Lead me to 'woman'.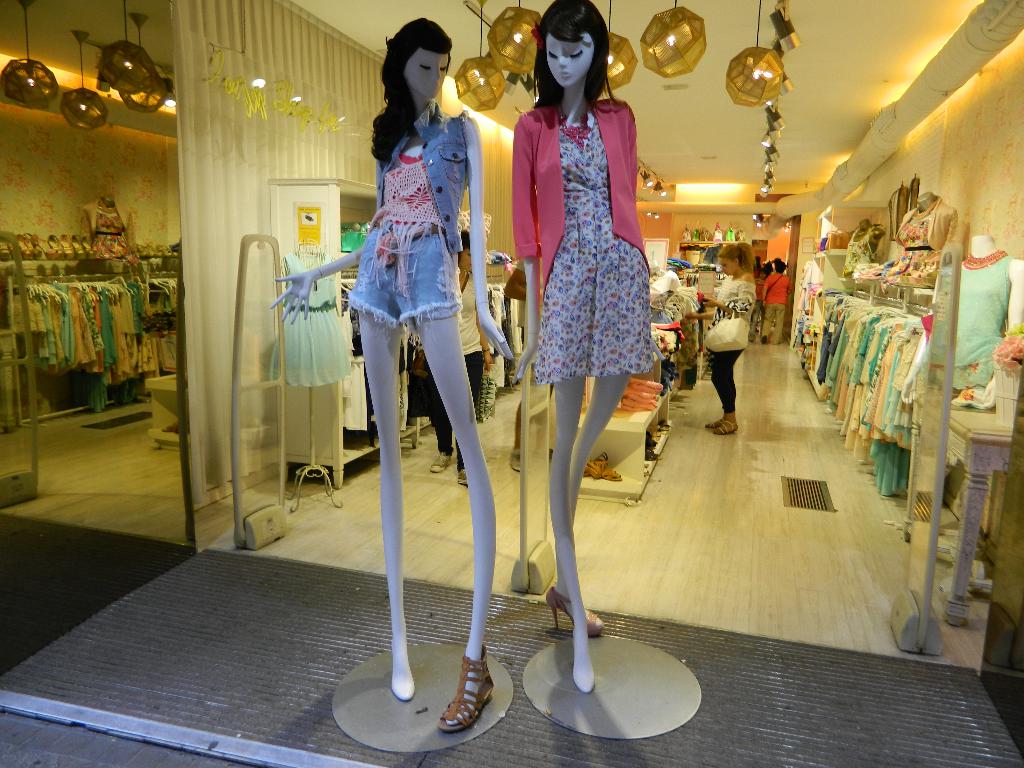
Lead to box(686, 231, 764, 437).
